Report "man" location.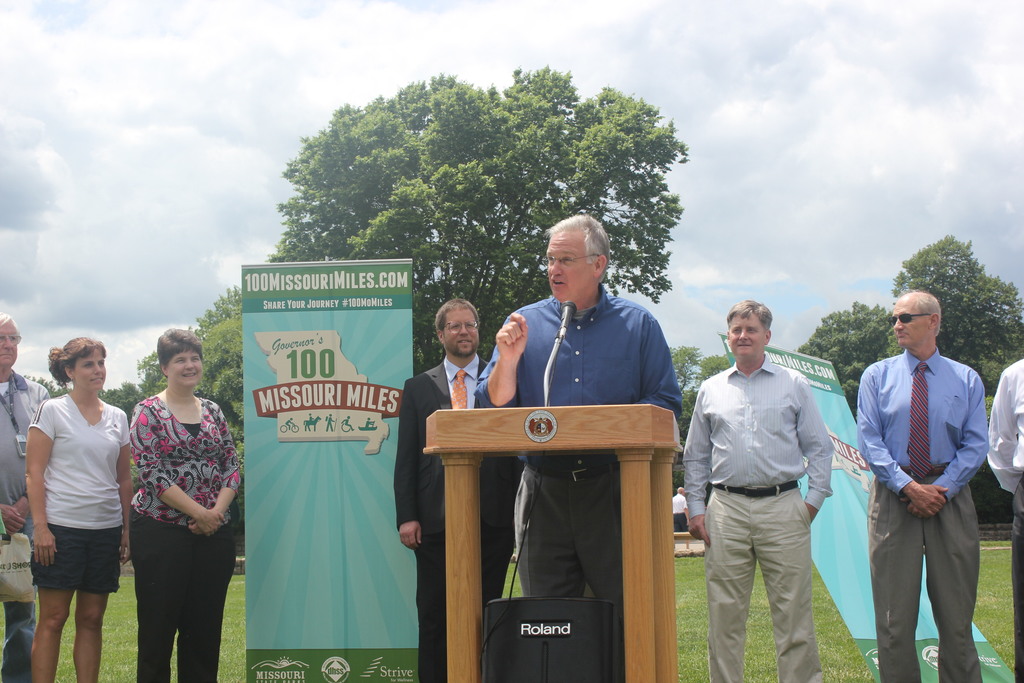
Report: (left=0, top=308, right=54, bottom=682).
